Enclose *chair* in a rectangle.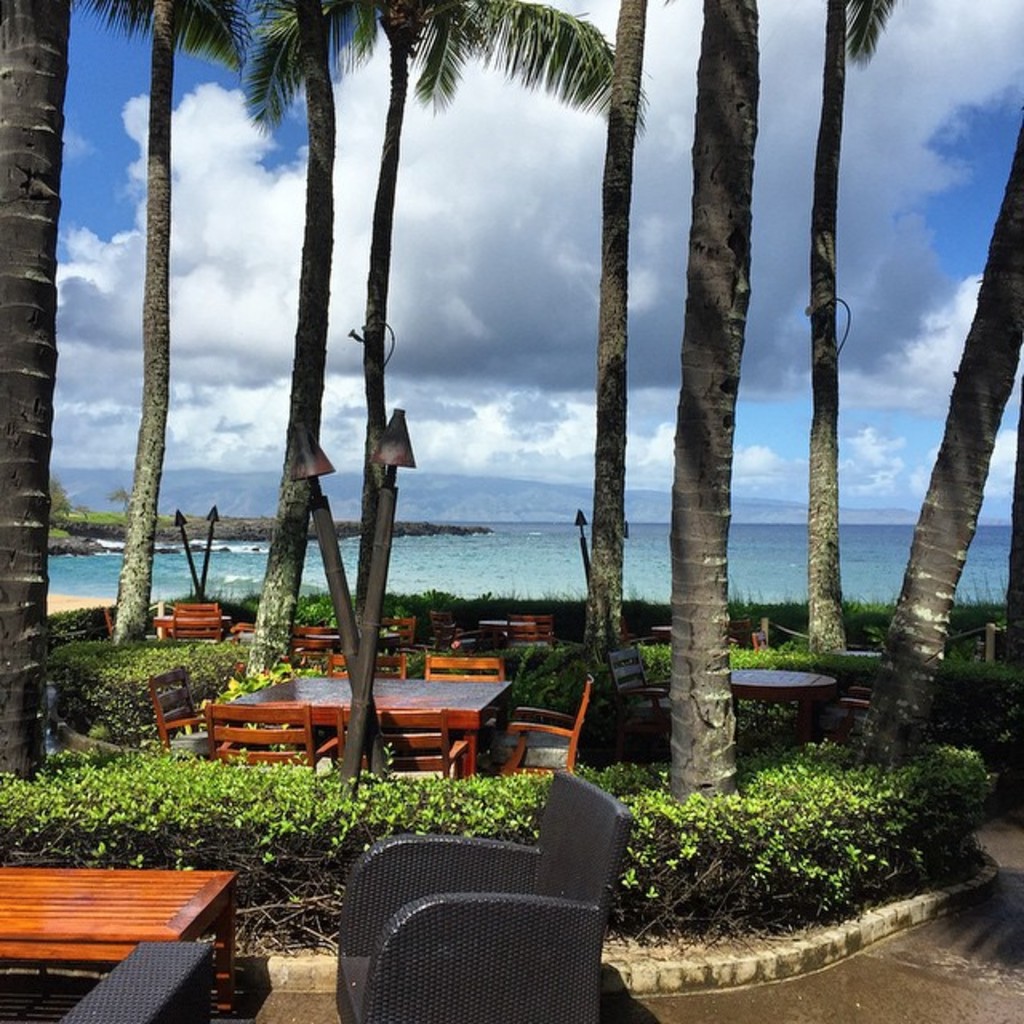
crop(426, 658, 502, 680).
